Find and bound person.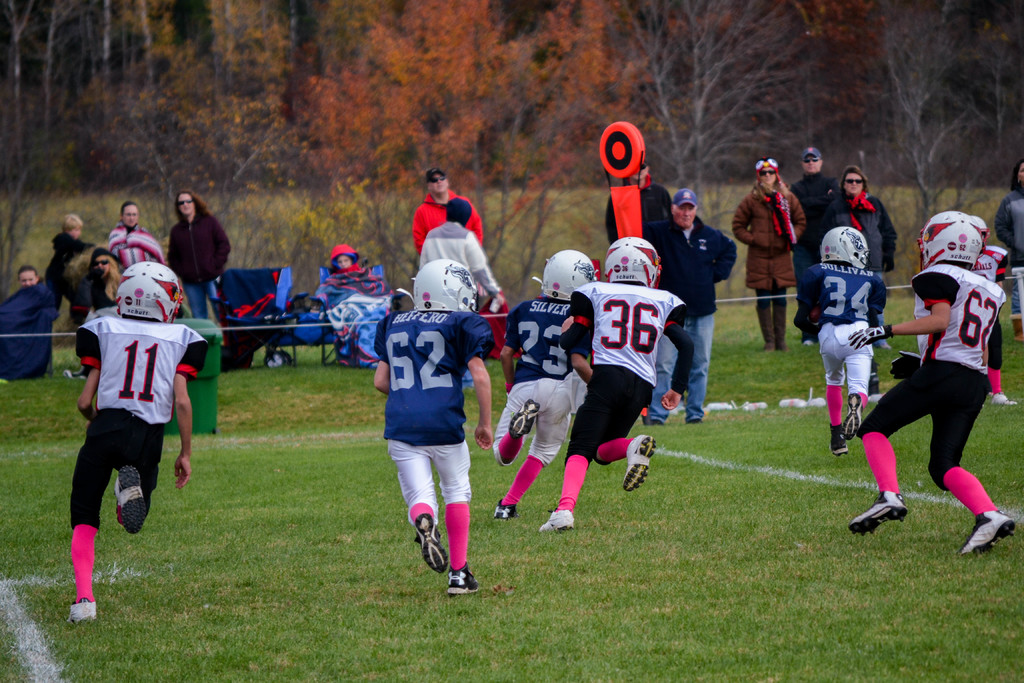
Bound: 645/187/740/426.
